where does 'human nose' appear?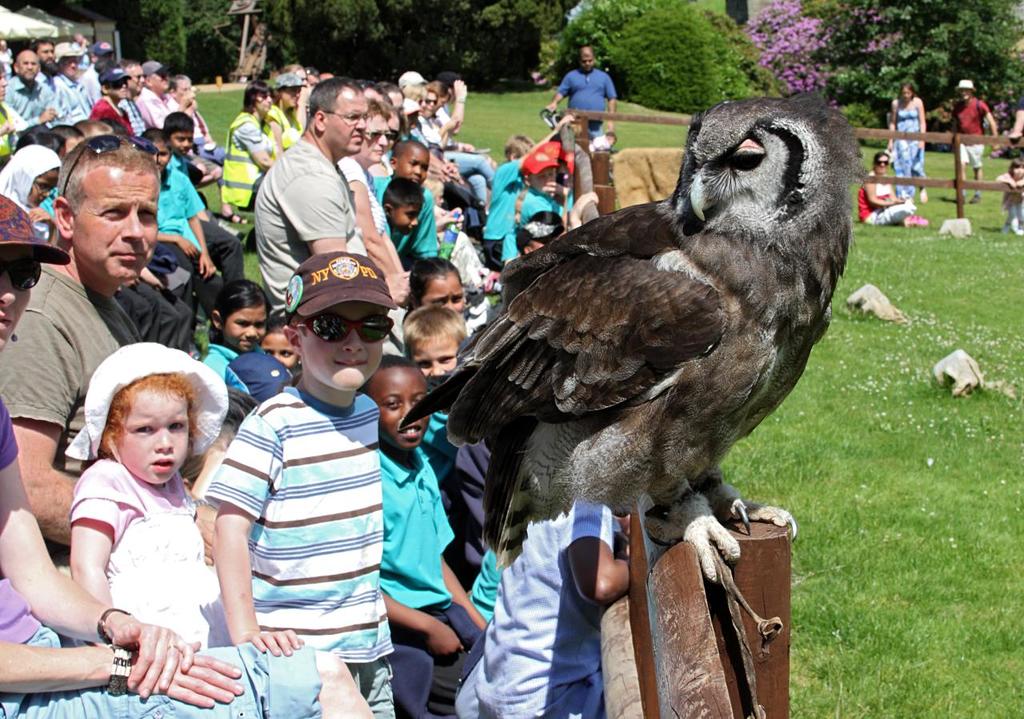
Appears at bbox(357, 119, 367, 130).
